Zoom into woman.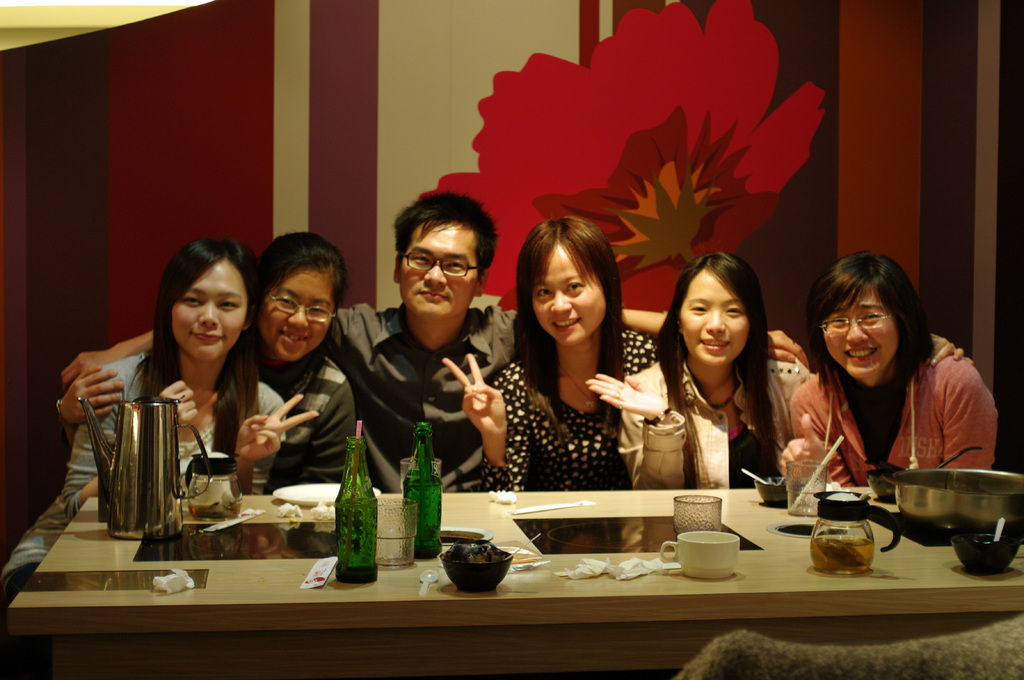
Zoom target: crop(492, 220, 662, 516).
